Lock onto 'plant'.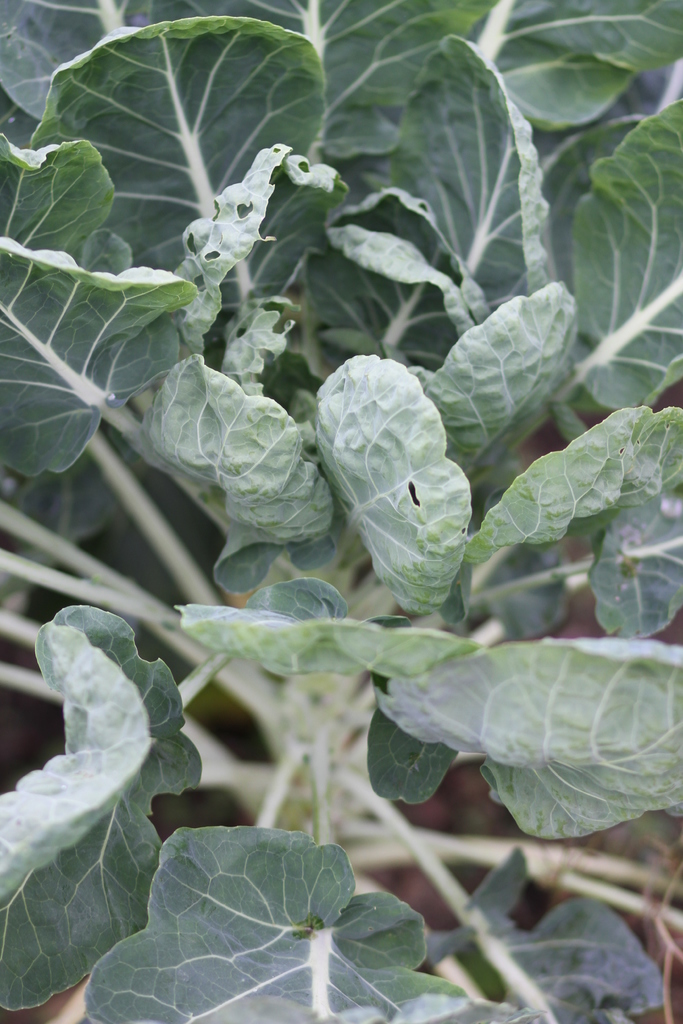
Locked: box(0, 0, 682, 1022).
